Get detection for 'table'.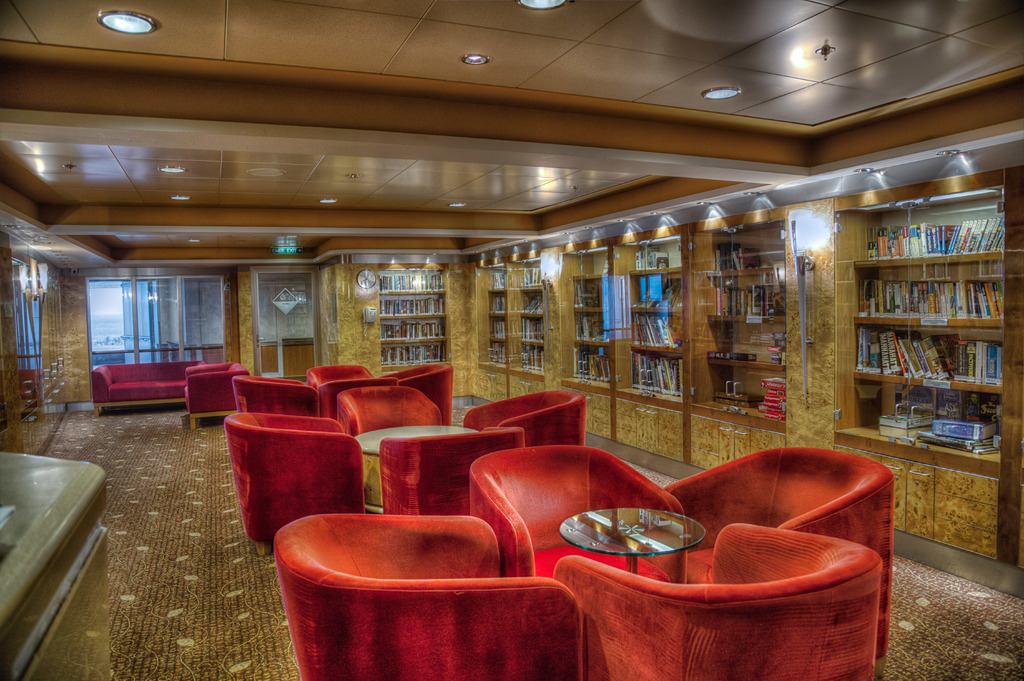
Detection: {"x1": 353, "y1": 431, "x2": 477, "y2": 514}.
